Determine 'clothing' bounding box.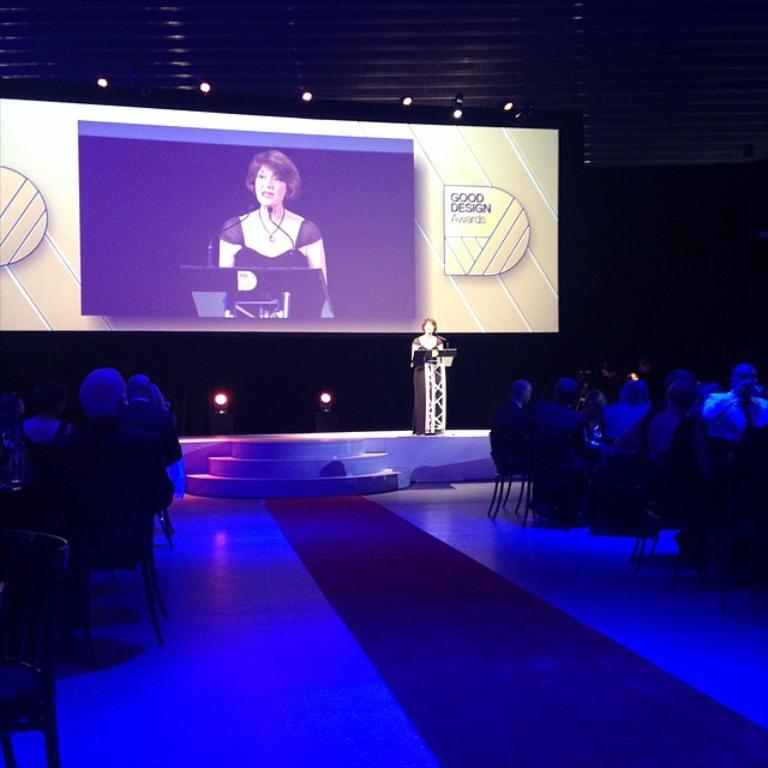
Determined: [193,187,334,323].
